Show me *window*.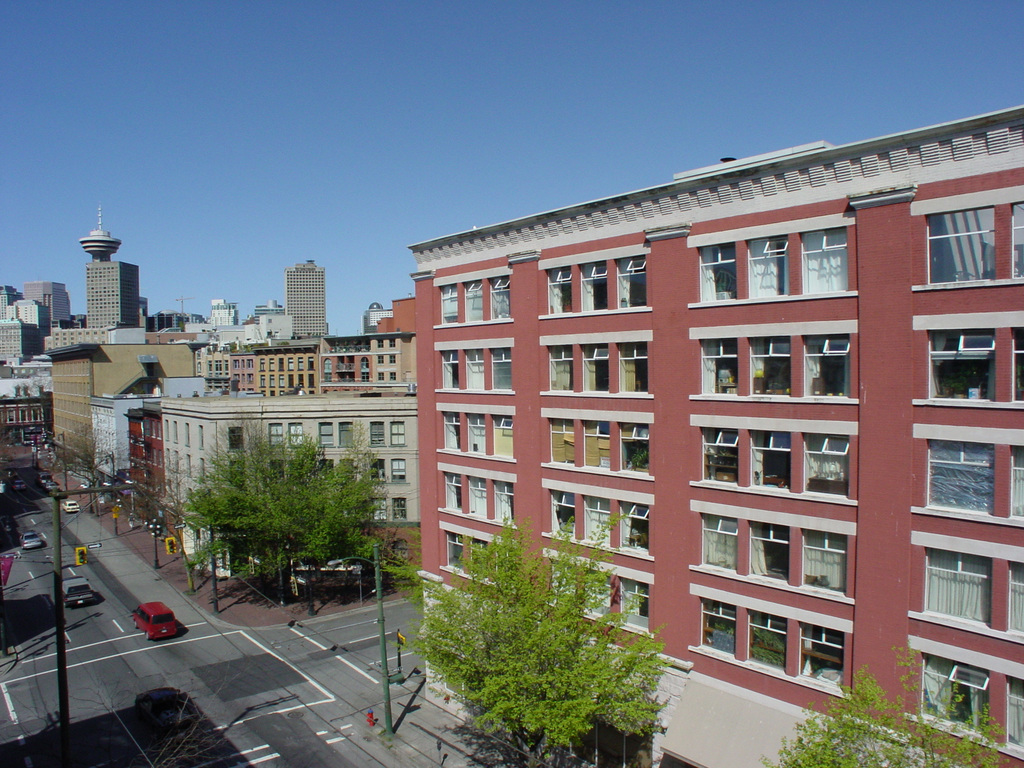
*window* is here: locate(680, 599, 751, 653).
